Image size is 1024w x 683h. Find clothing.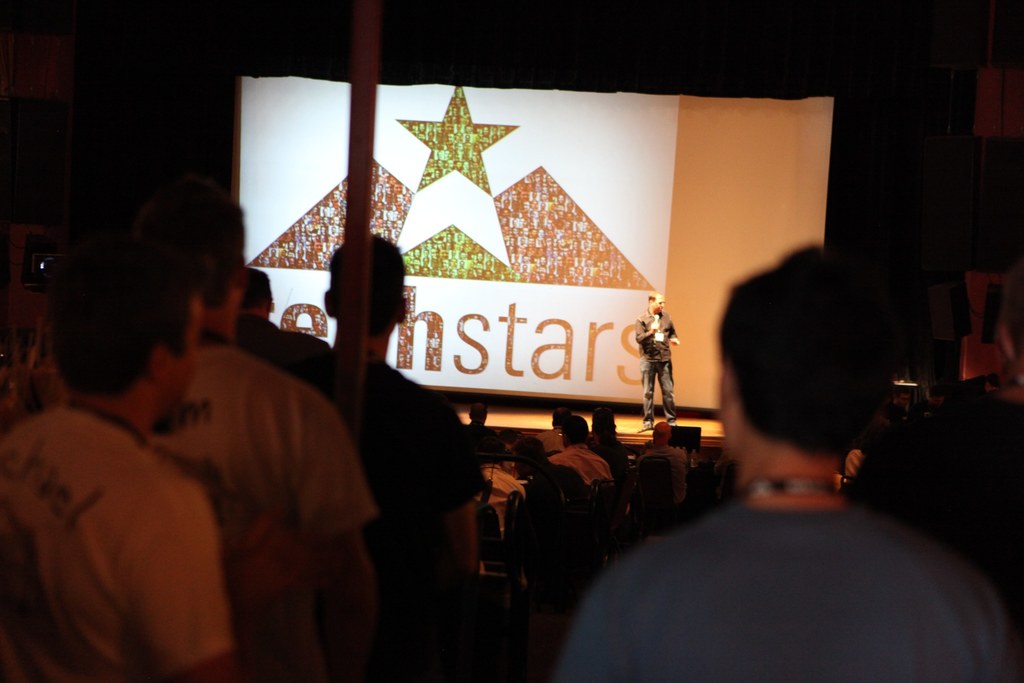
(306,347,474,564).
